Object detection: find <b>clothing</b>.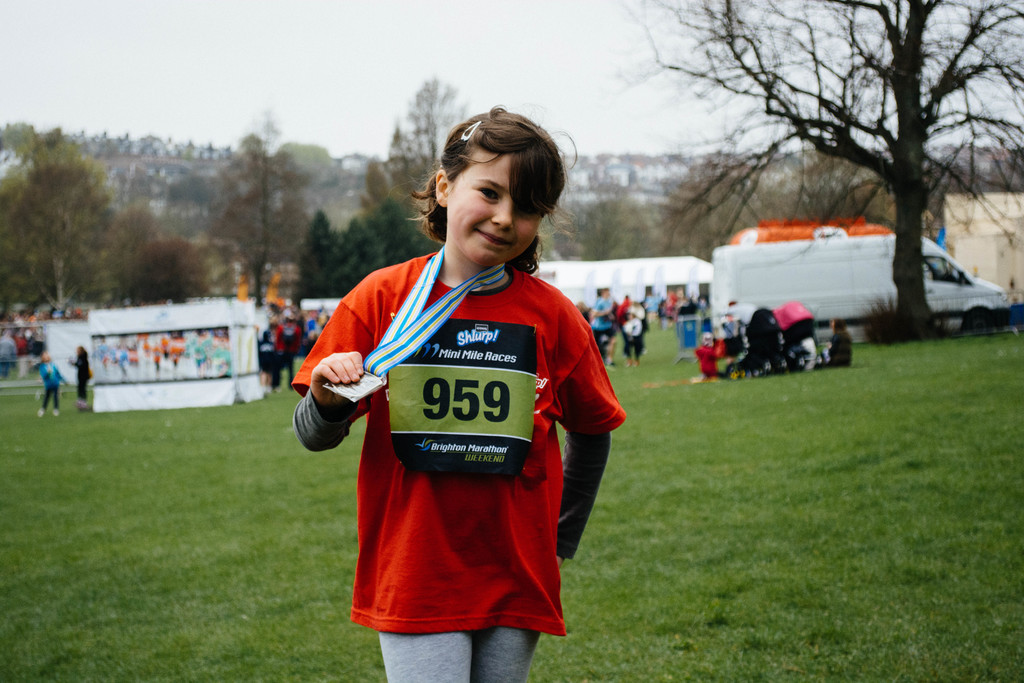
[left=747, top=306, right=776, bottom=366].
